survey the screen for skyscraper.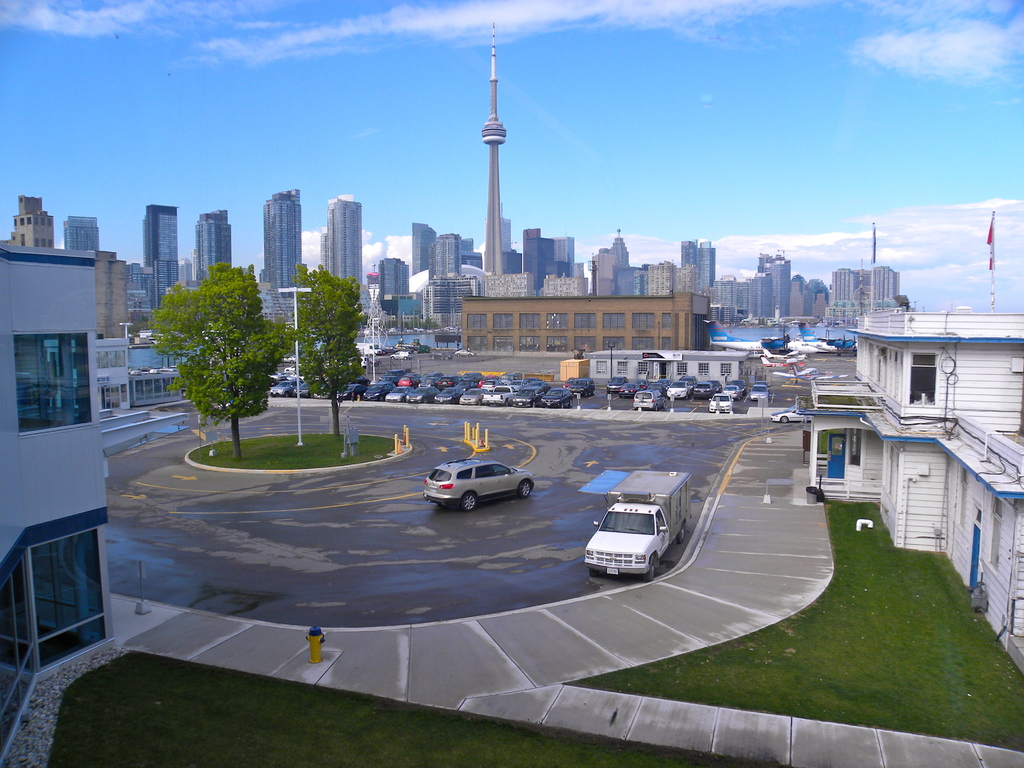
Survey found: bbox(379, 261, 403, 300).
